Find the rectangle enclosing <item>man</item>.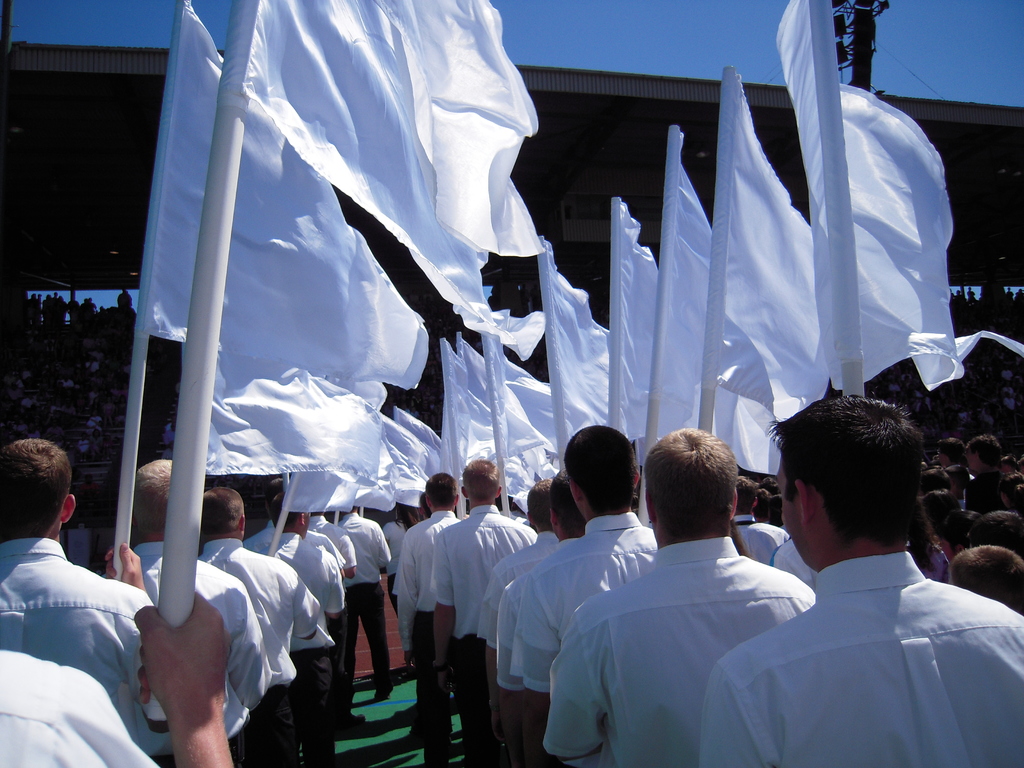
x1=476, y1=479, x2=556, y2=767.
